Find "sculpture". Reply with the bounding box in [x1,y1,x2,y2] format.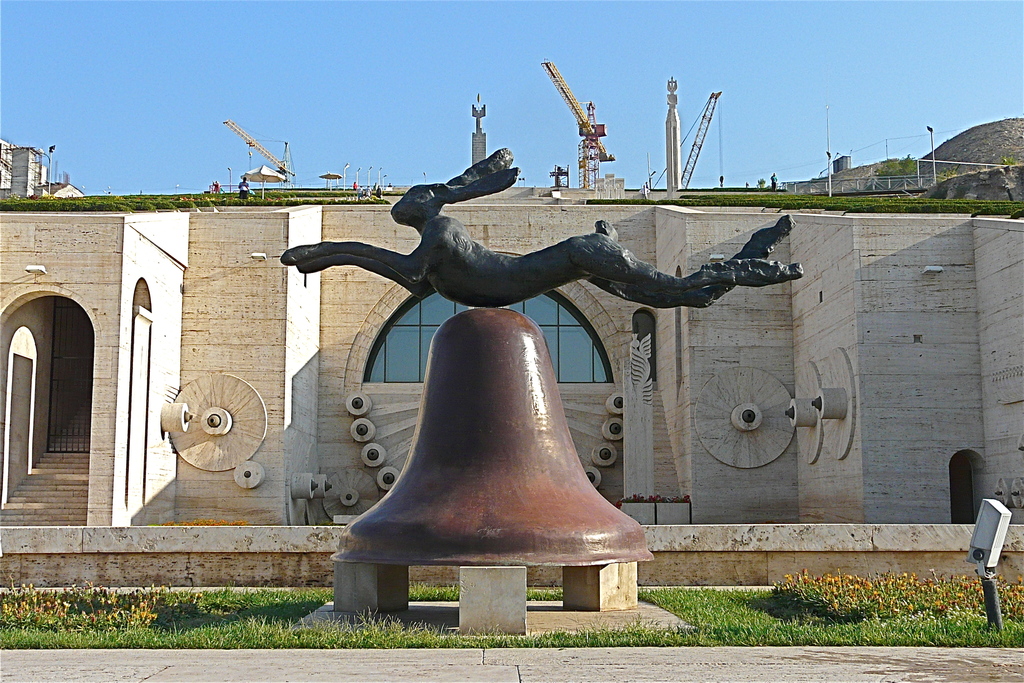
[308,127,776,618].
